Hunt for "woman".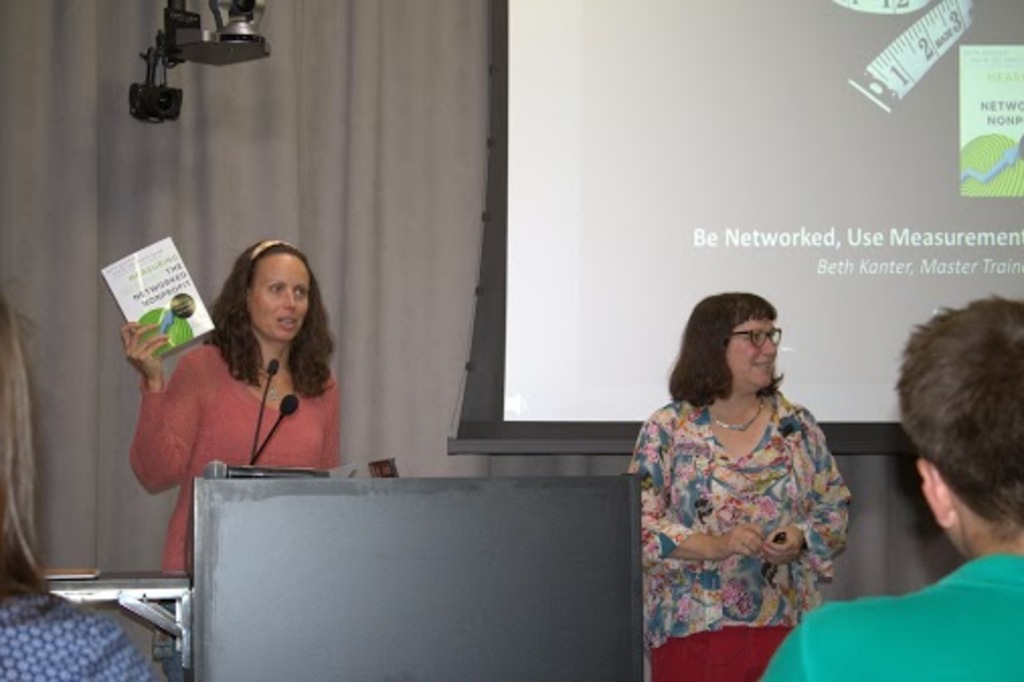
Hunted down at [x1=0, y1=289, x2=158, y2=680].
